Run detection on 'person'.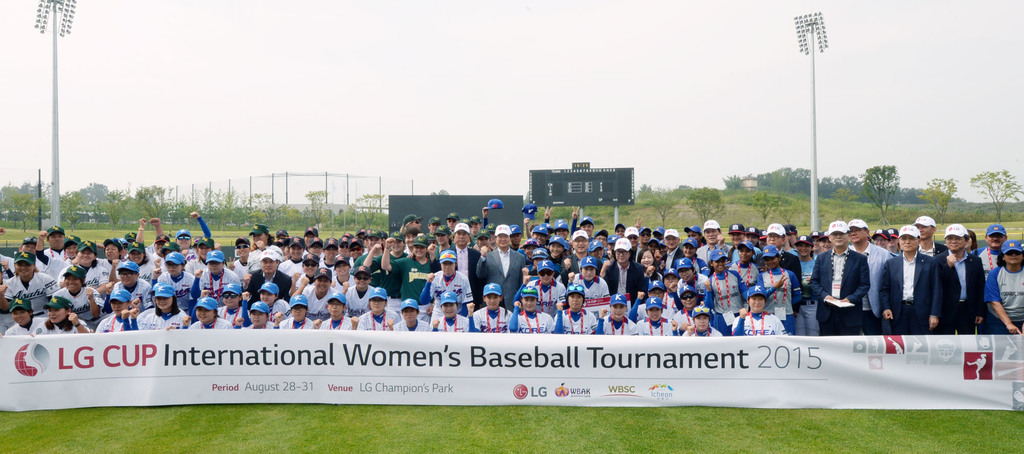
Result: 826:212:899:346.
